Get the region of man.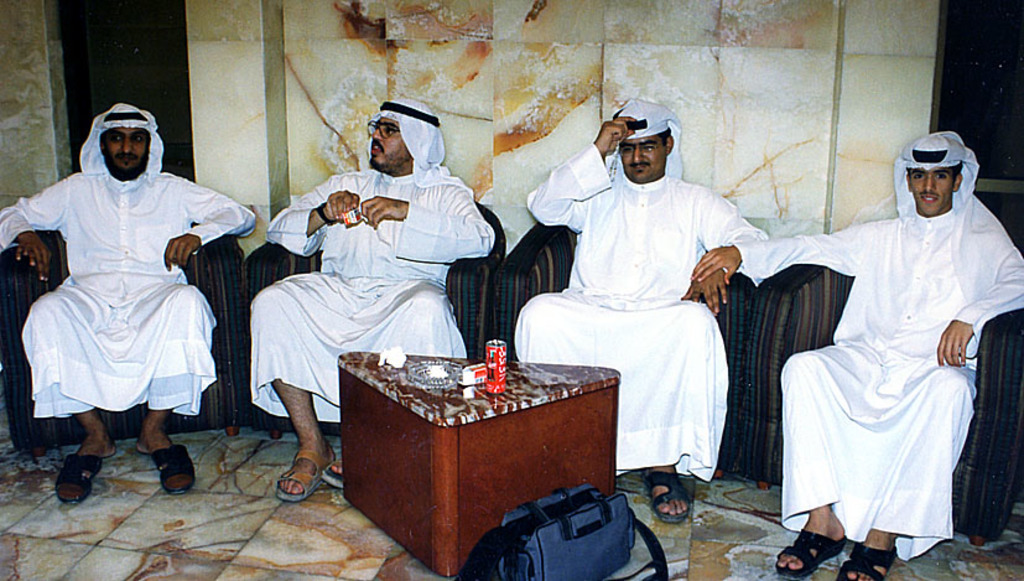
(687,129,1023,580).
